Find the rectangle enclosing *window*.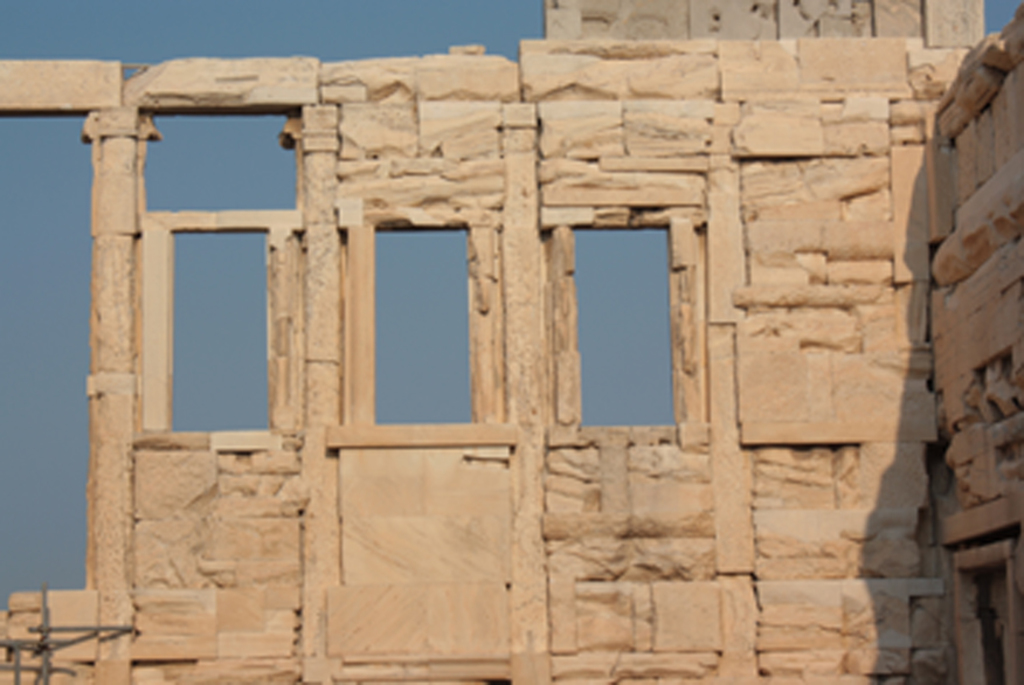
bbox(167, 235, 270, 428).
